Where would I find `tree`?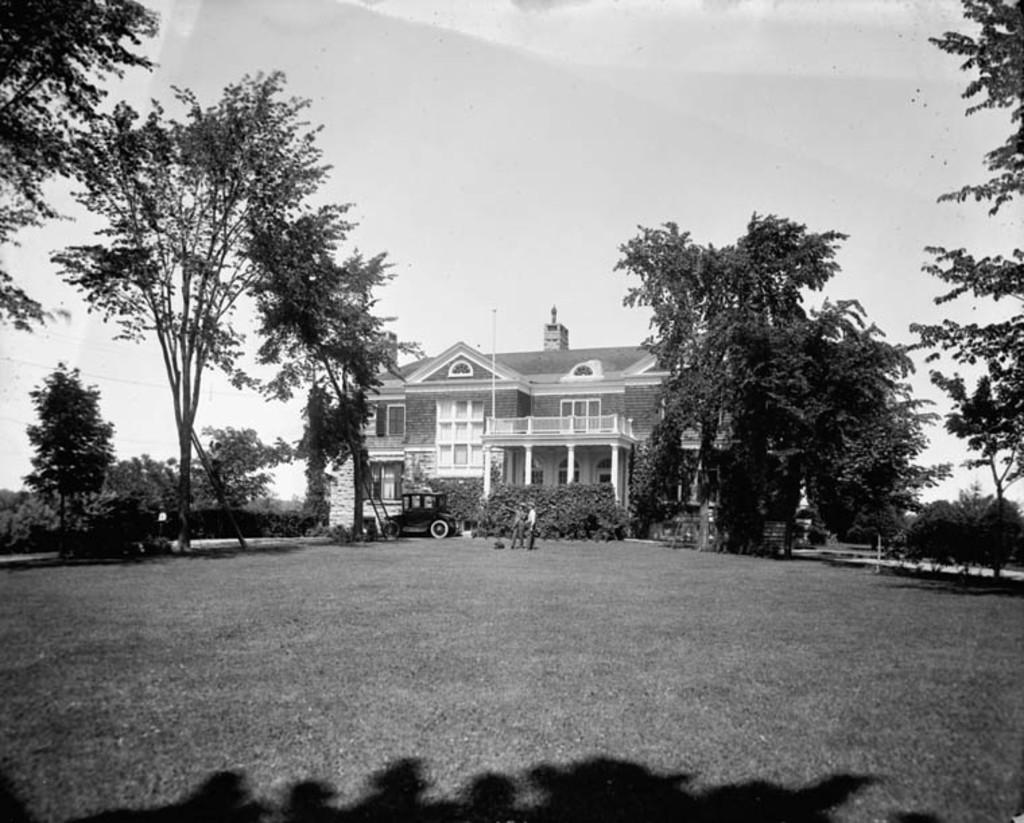
At BBox(43, 69, 335, 551).
